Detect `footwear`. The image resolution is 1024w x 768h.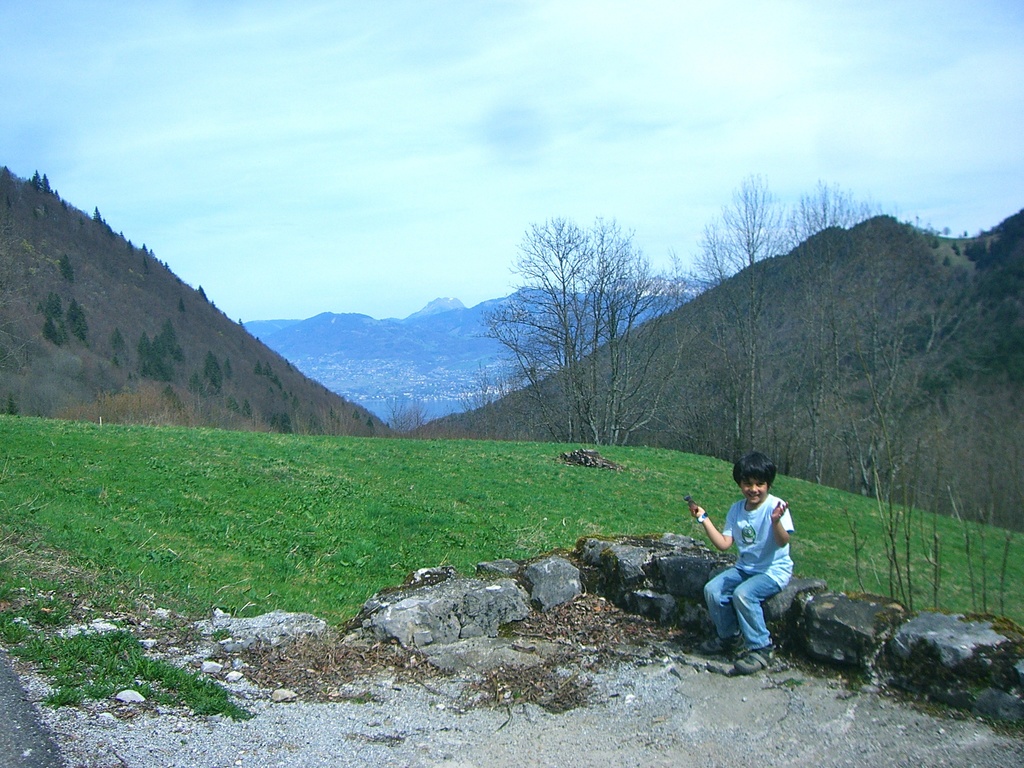
crop(693, 630, 745, 659).
